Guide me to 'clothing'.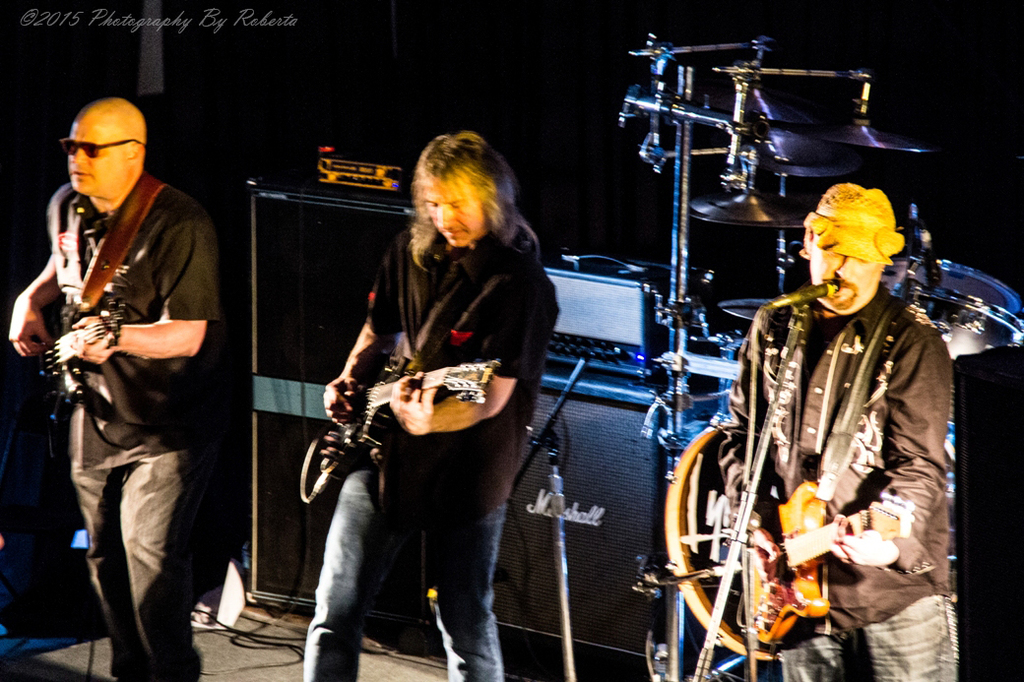
Guidance: {"x1": 713, "y1": 279, "x2": 959, "y2": 681}.
